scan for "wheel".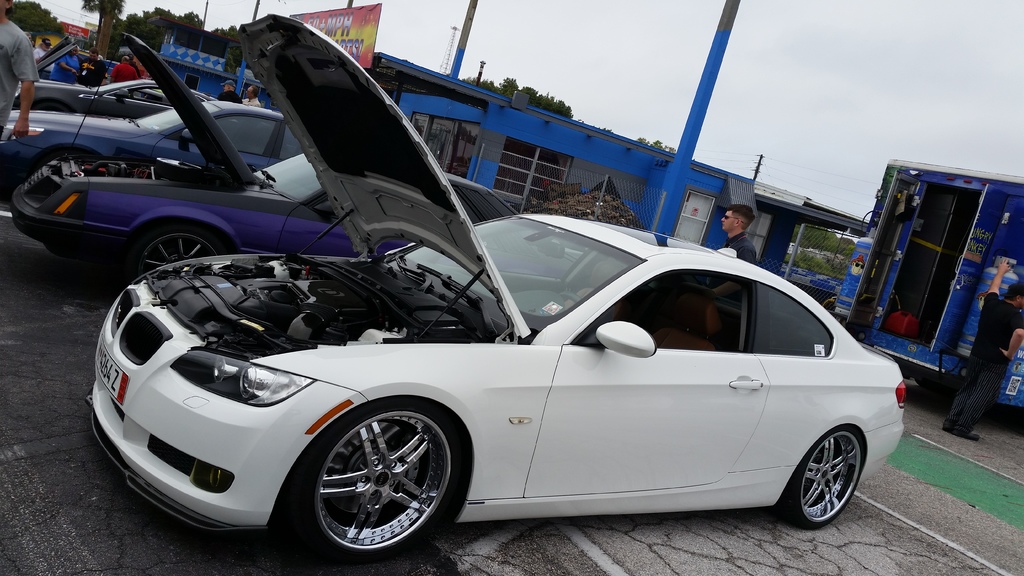
Scan result: <region>299, 394, 464, 575</region>.
